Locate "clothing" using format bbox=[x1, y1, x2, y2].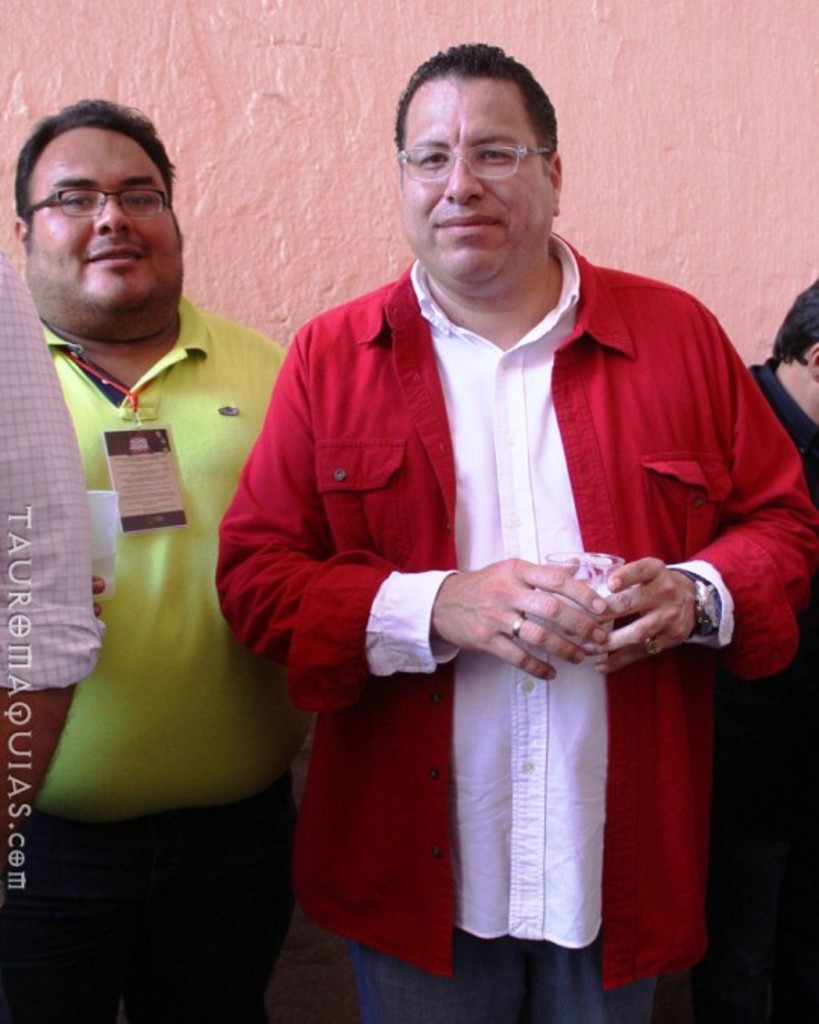
bbox=[253, 252, 733, 971].
